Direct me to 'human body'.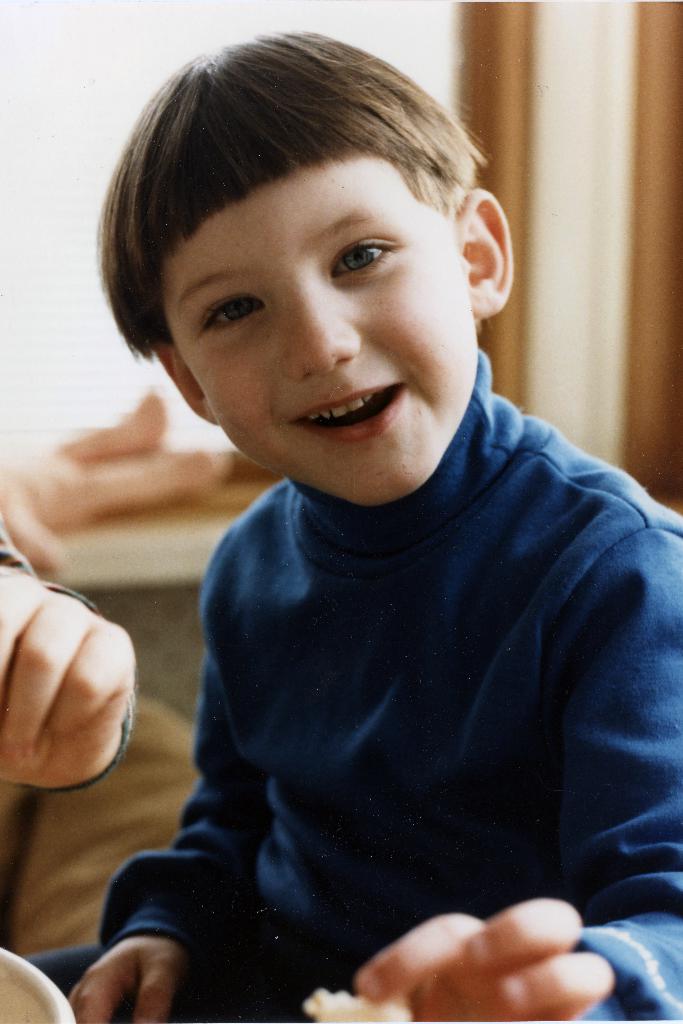
Direction: (x1=58, y1=121, x2=682, y2=1023).
